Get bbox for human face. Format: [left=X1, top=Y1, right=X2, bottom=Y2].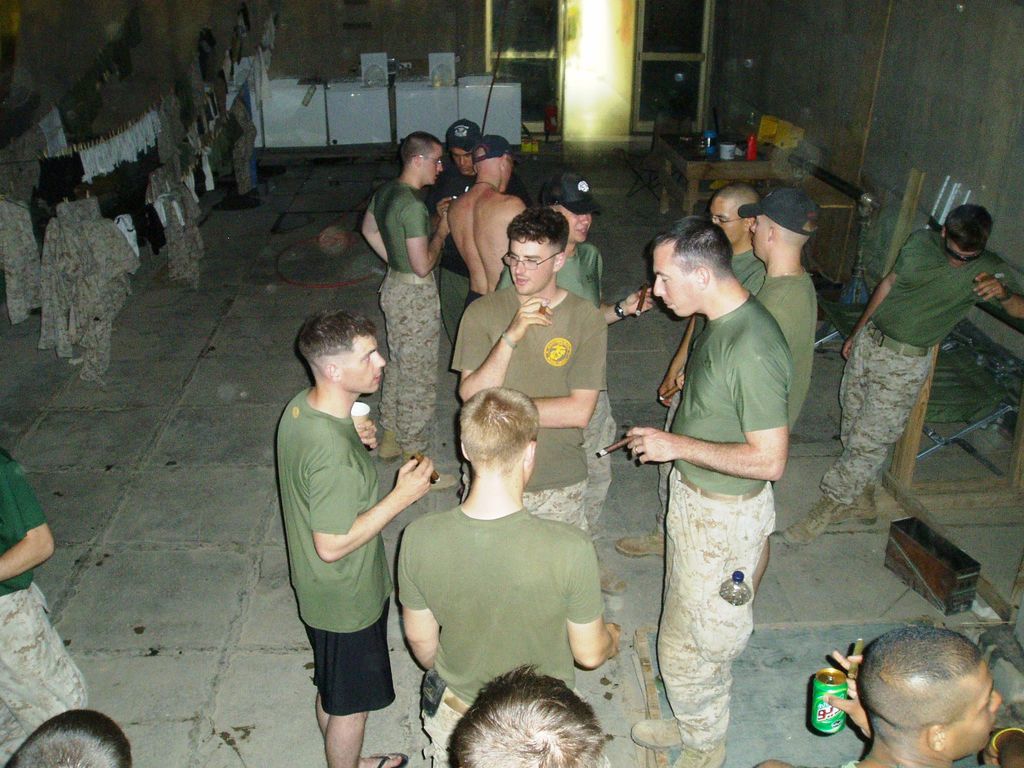
[left=503, top=159, right=515, bottom=189].
